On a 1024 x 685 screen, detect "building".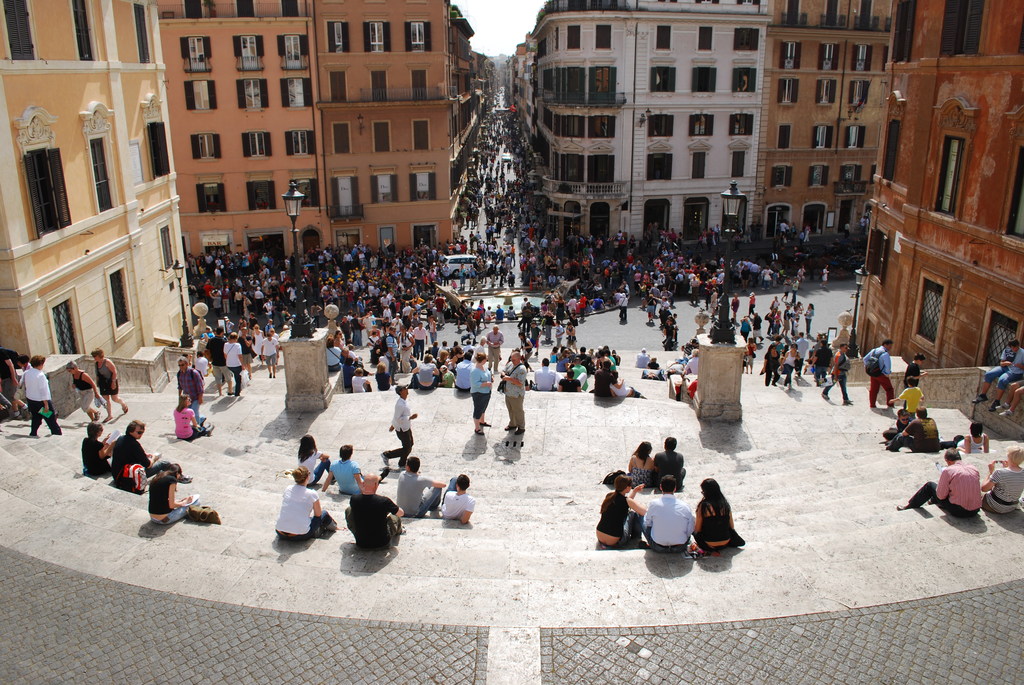
<region>533, 0, 638, 246</region>.
